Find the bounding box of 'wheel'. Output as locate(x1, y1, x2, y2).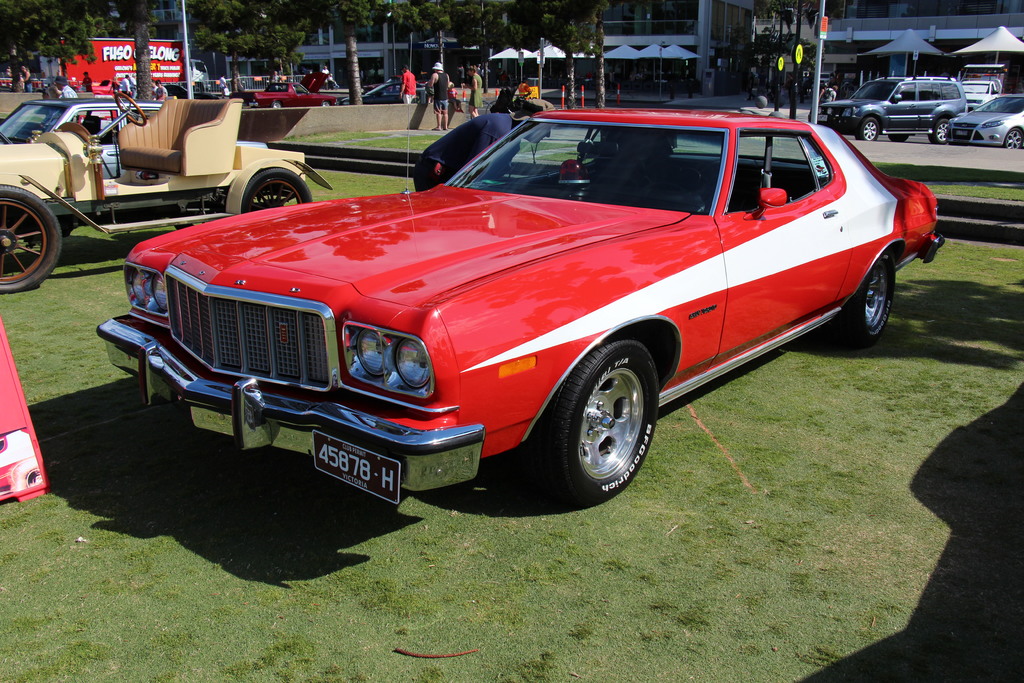
locate(929, 119, 951, 148).
